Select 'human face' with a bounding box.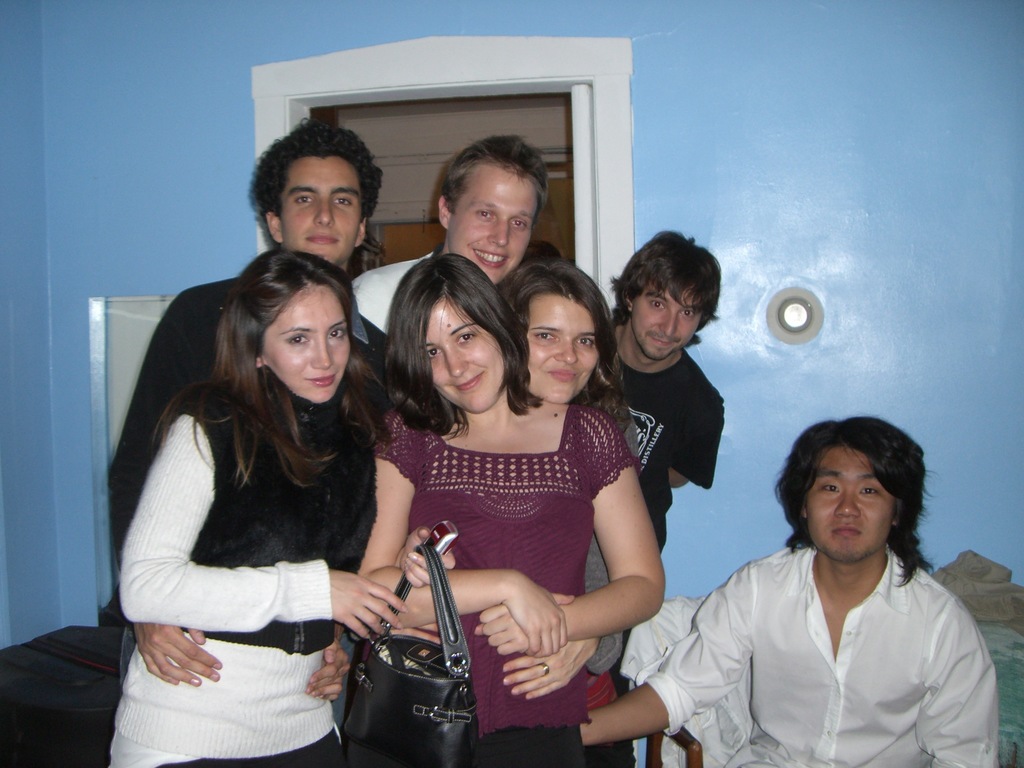
rect(445, 175, 538, 288).
